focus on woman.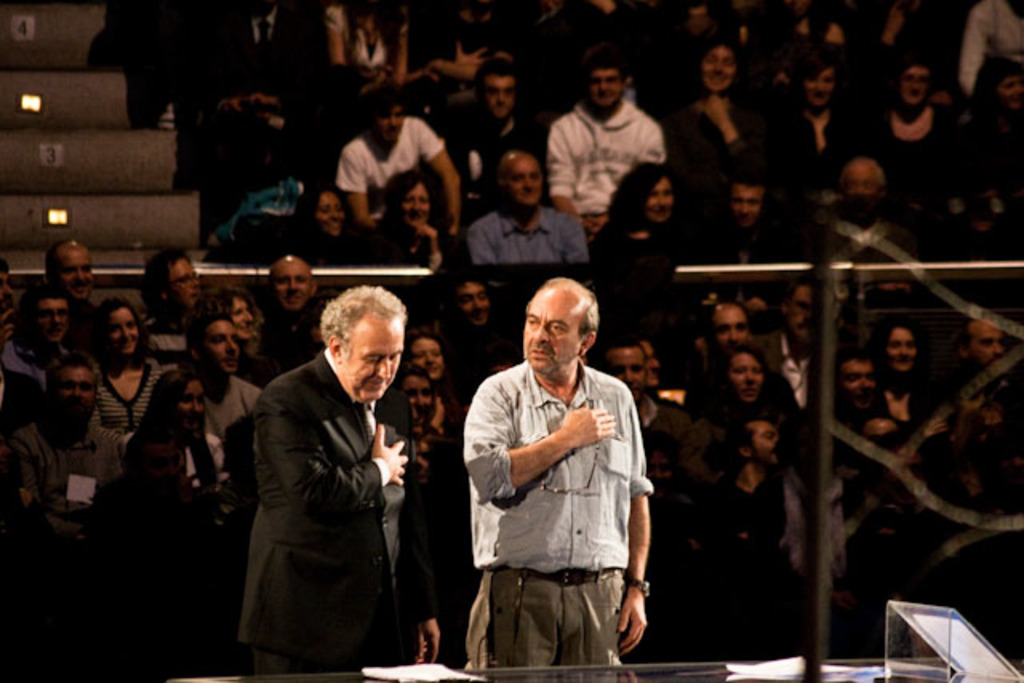
Focused at bbox(394, 358, 477, 622).
